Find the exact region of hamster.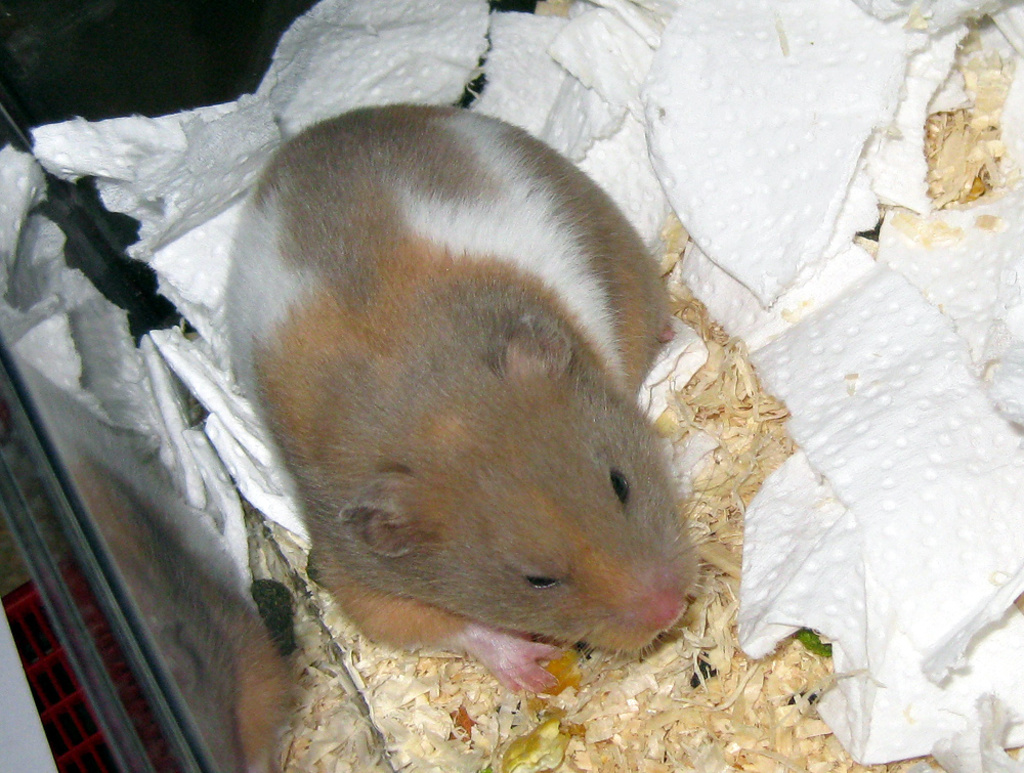
Exact region: x1=228, y1=108, x2=765, y2=695.
